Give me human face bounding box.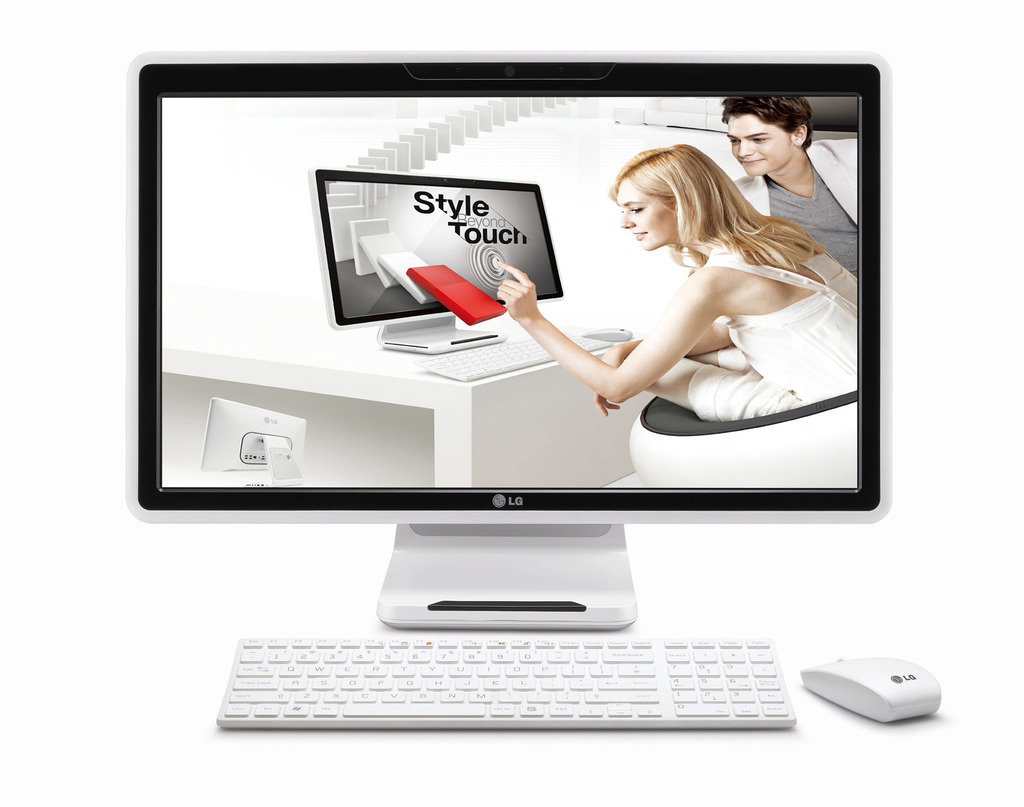
<box>728,113,787,178</box>.
